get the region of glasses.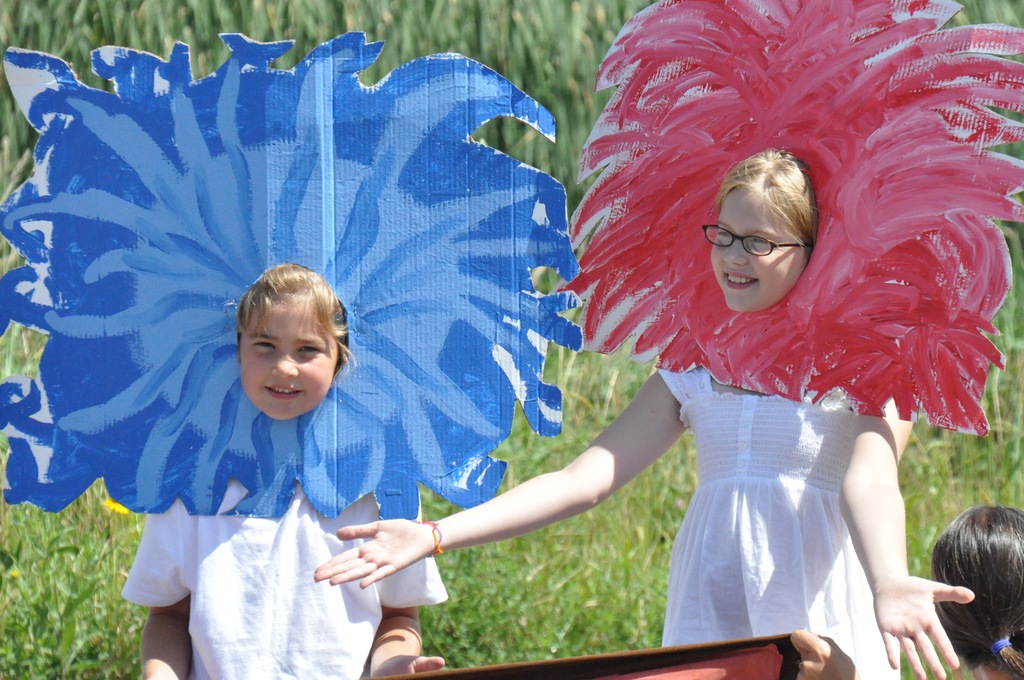
(x1=716, y1=220, x2=824, y2=272).
